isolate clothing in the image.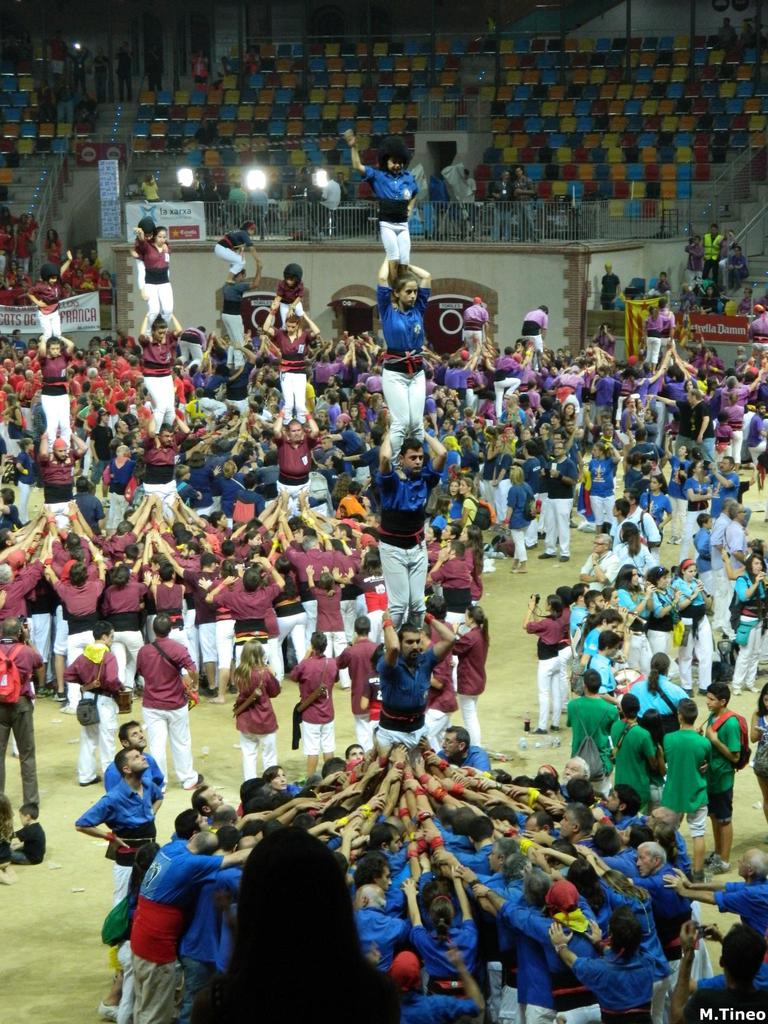
Isolated region: 83/52/88/91.
